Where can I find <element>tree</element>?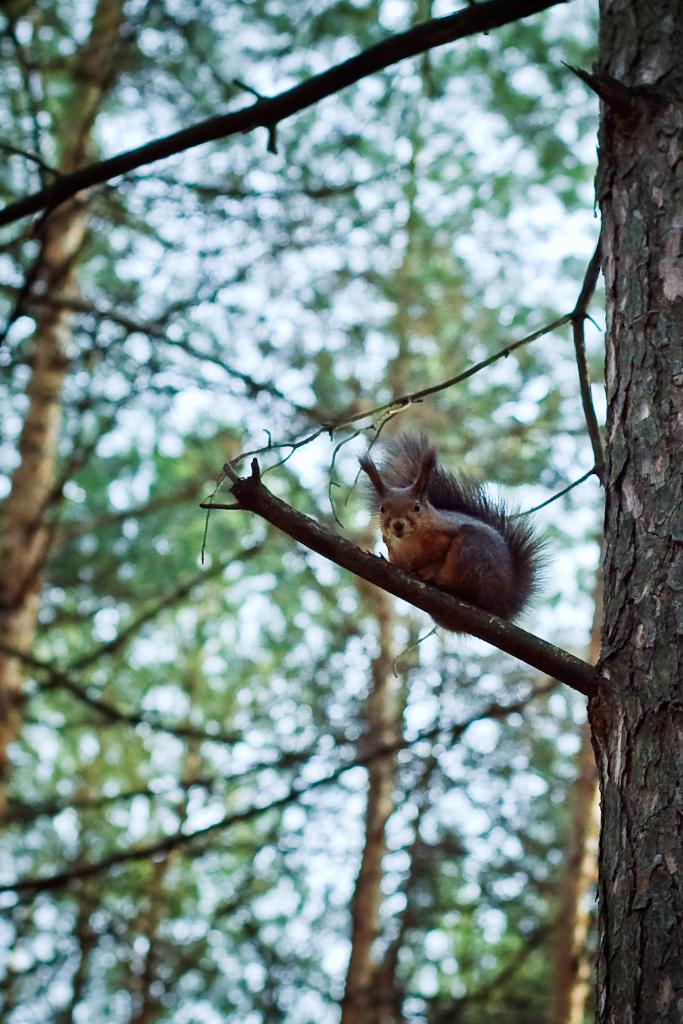
You can find it at x1=0 y1=22 x2=682 y2=977.
